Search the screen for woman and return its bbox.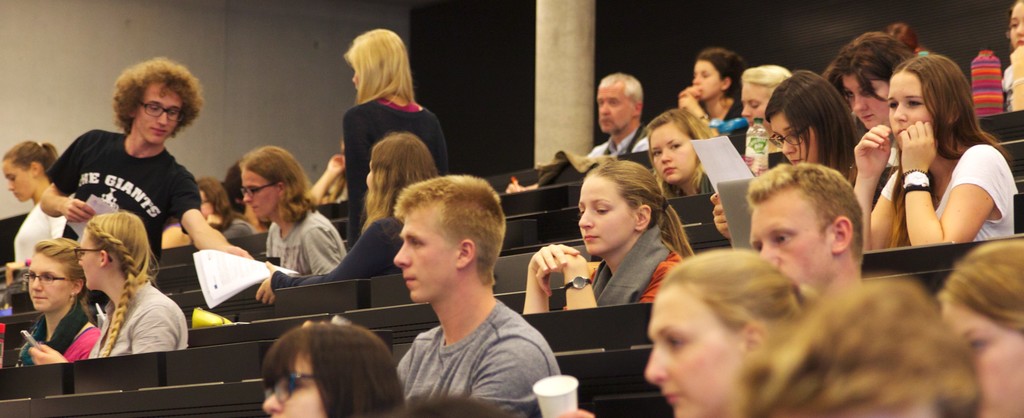
Found: x1=829, y1=22, x2=922, y2=138.
